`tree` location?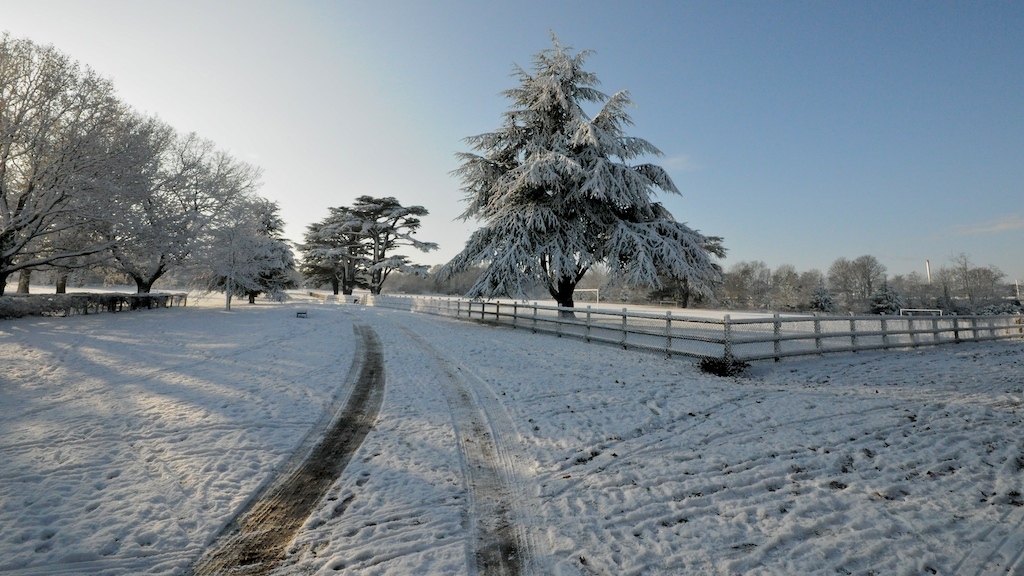
(left=851, top=254, right=888, bottom=297)
